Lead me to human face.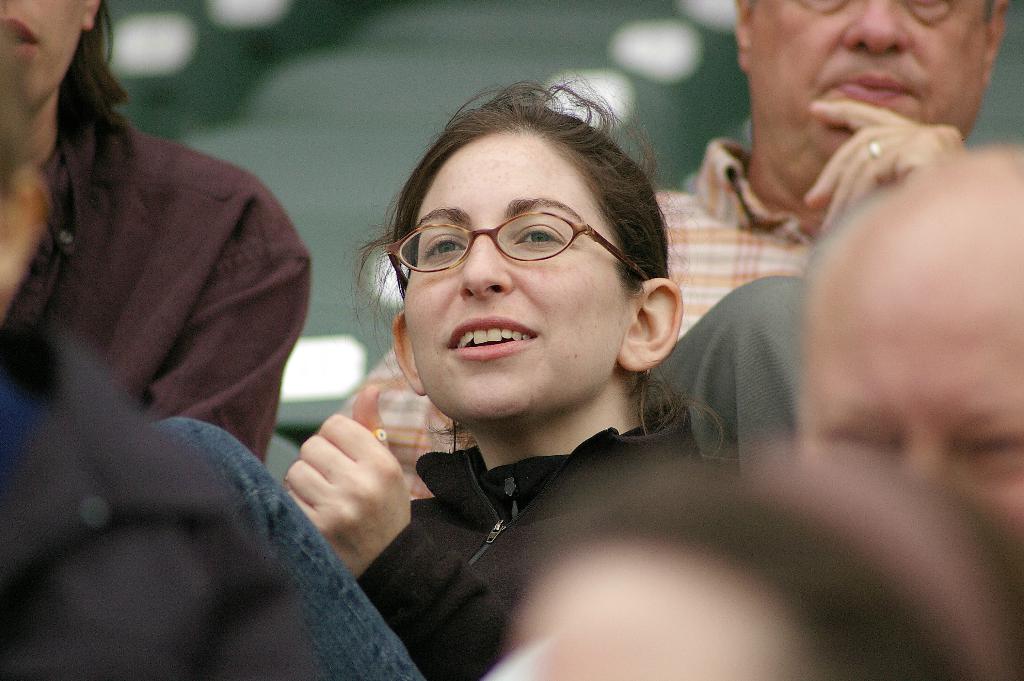
Lead to (741, 0, 986, 177).
